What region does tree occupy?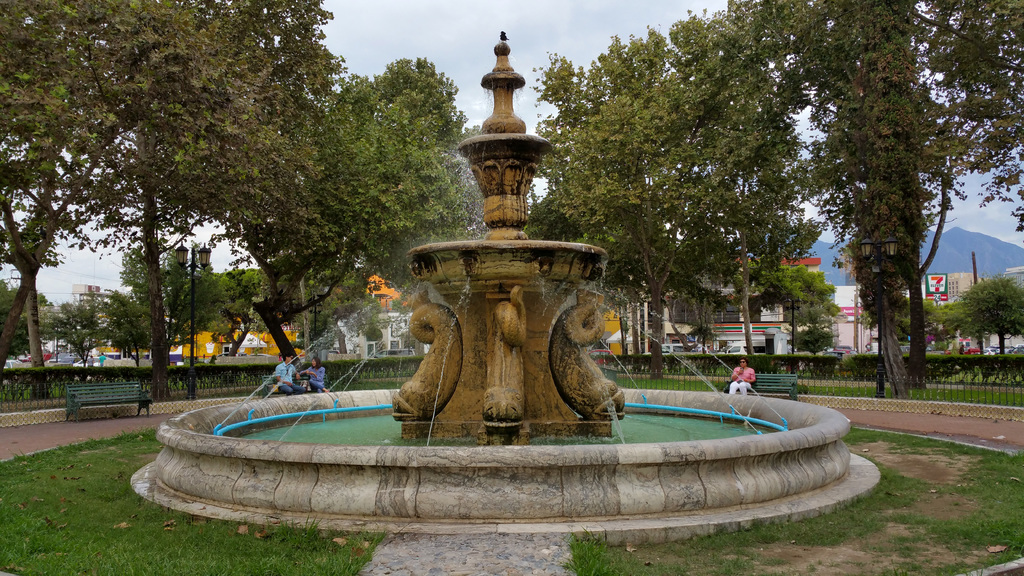
select_region(19, 35, 352, 404).
